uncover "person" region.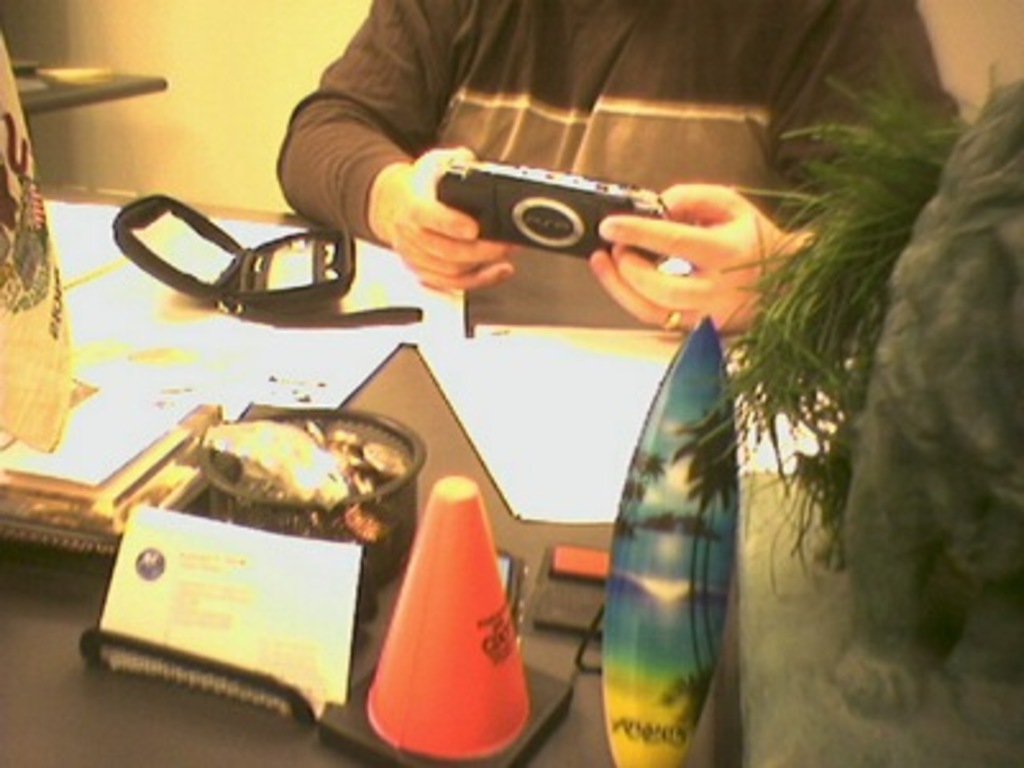
Uncovered: pyautogui.locateOnScreen(259, 0, 950, 335).
